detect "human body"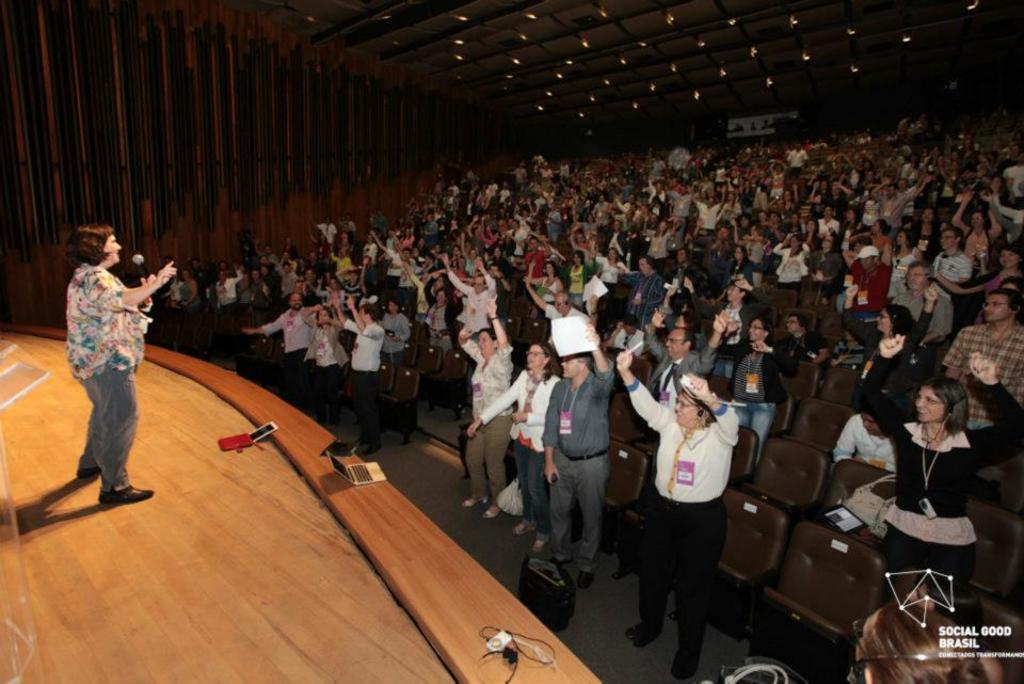
select_region(511, 194, 534, 250)
